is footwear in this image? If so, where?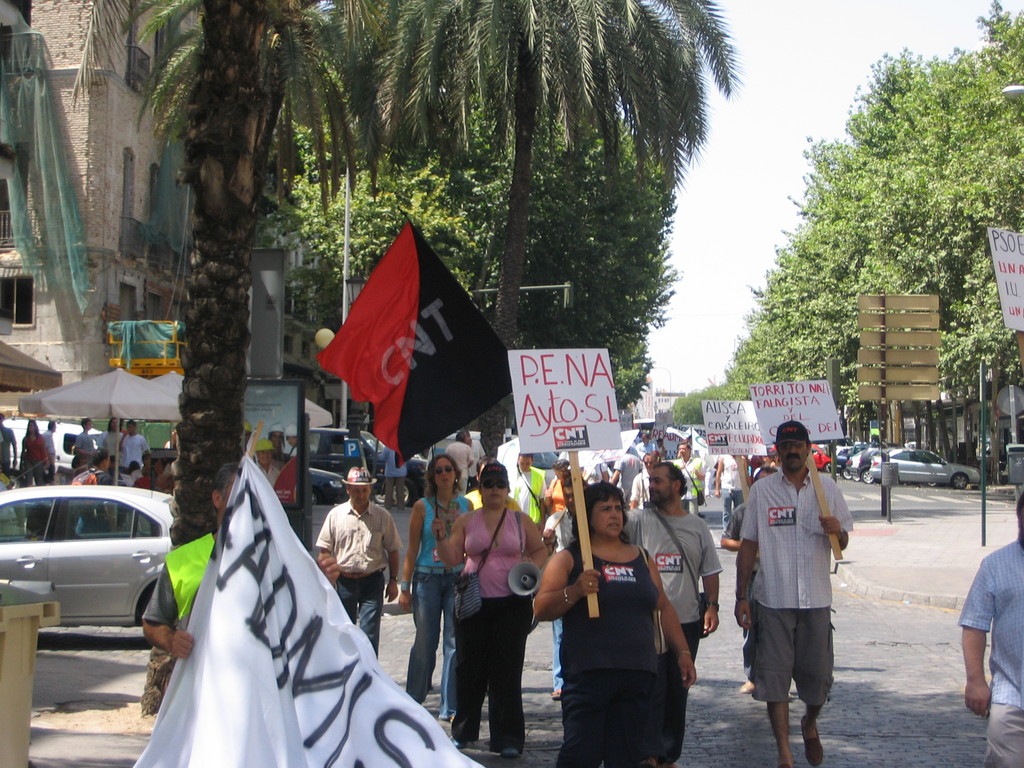
Yes, at pyautogui.locateOnScreen(799, 719, 824, 767).
